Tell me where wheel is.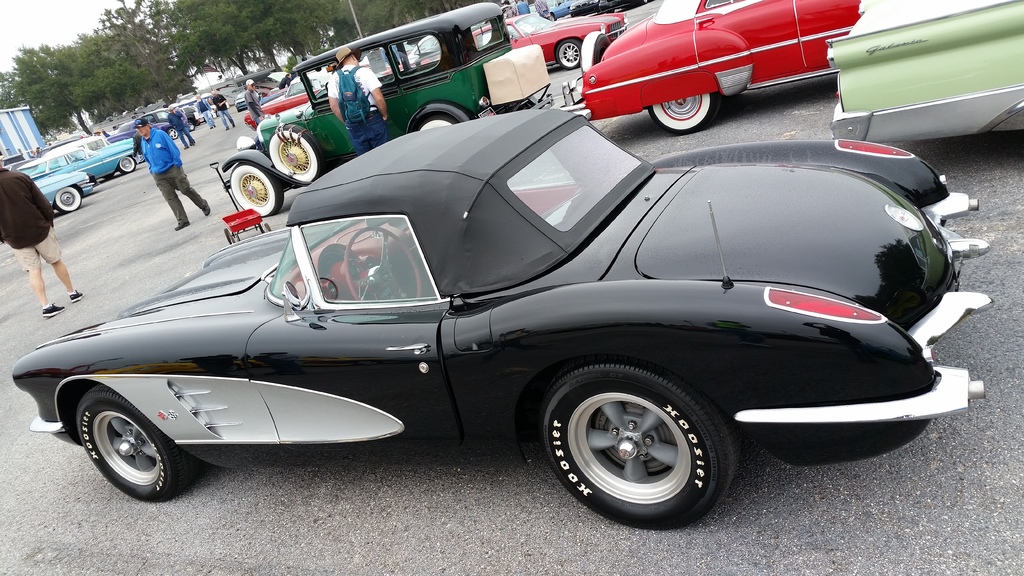
wheel is at [left=650, top=93, right=717, bottom=134].
